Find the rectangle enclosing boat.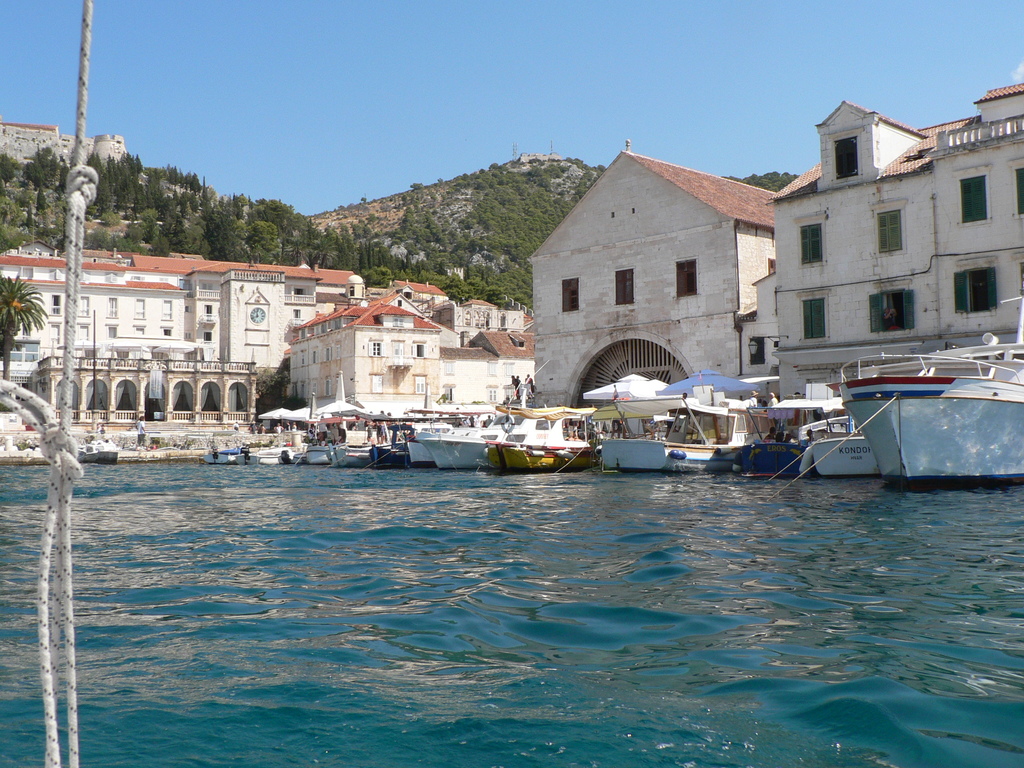
left=819, top=281, right=1023, bottom=484.
